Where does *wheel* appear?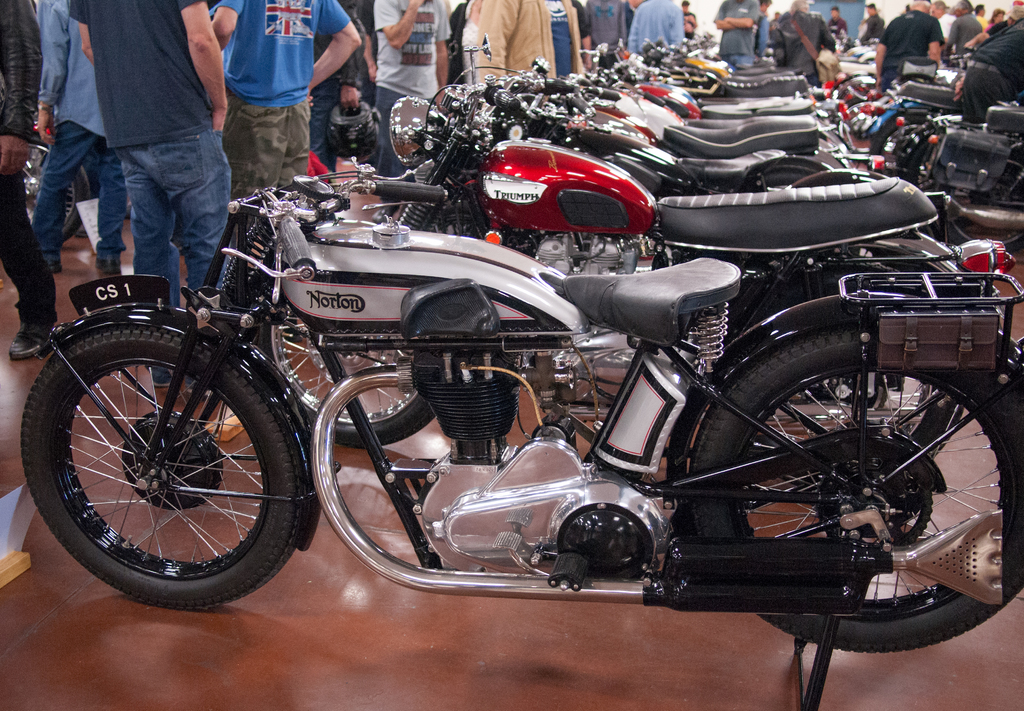
Appears at crop(756, 165, 812, 188).
